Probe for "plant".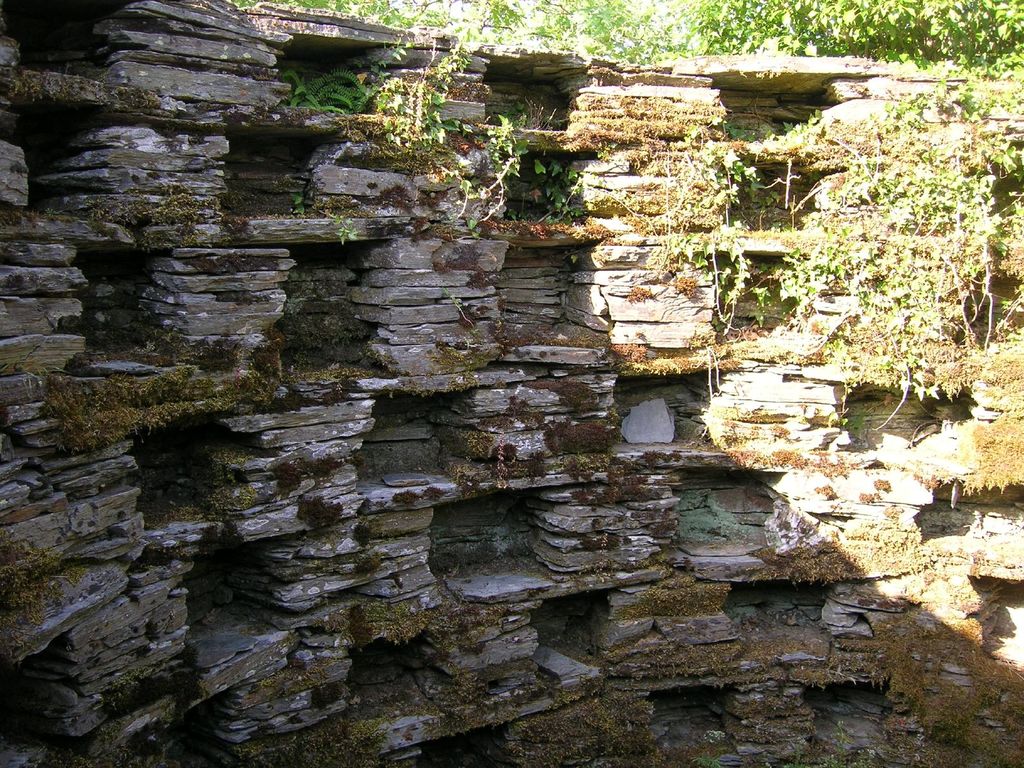
Probe result: x1=0, y1=353, x2=68, y2=385.
